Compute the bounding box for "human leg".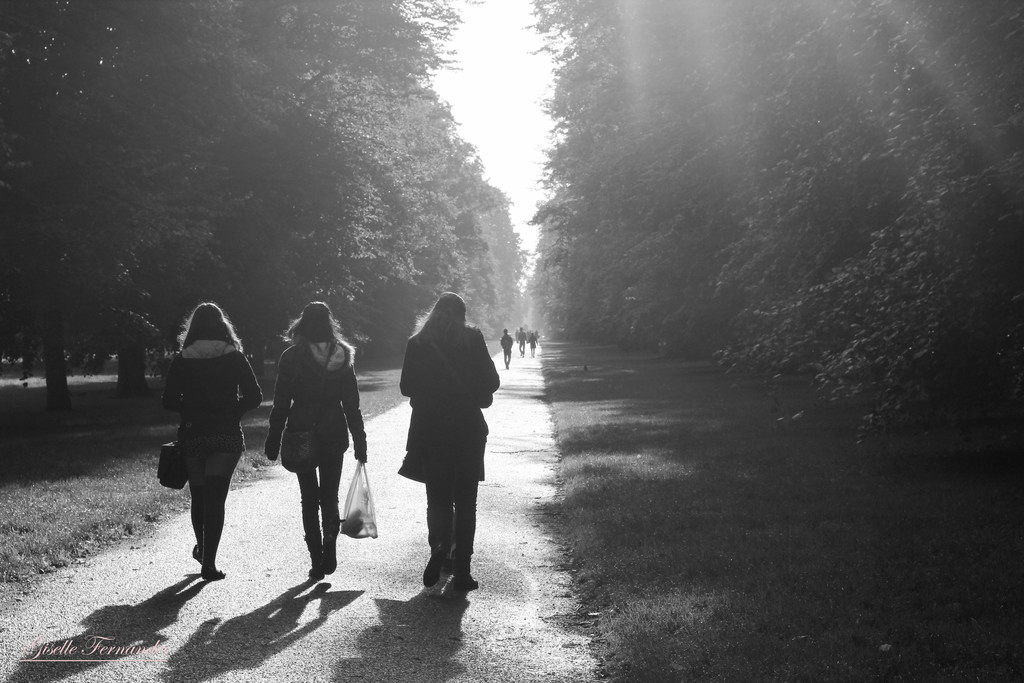
bbox(422, 479, 453, 586).
